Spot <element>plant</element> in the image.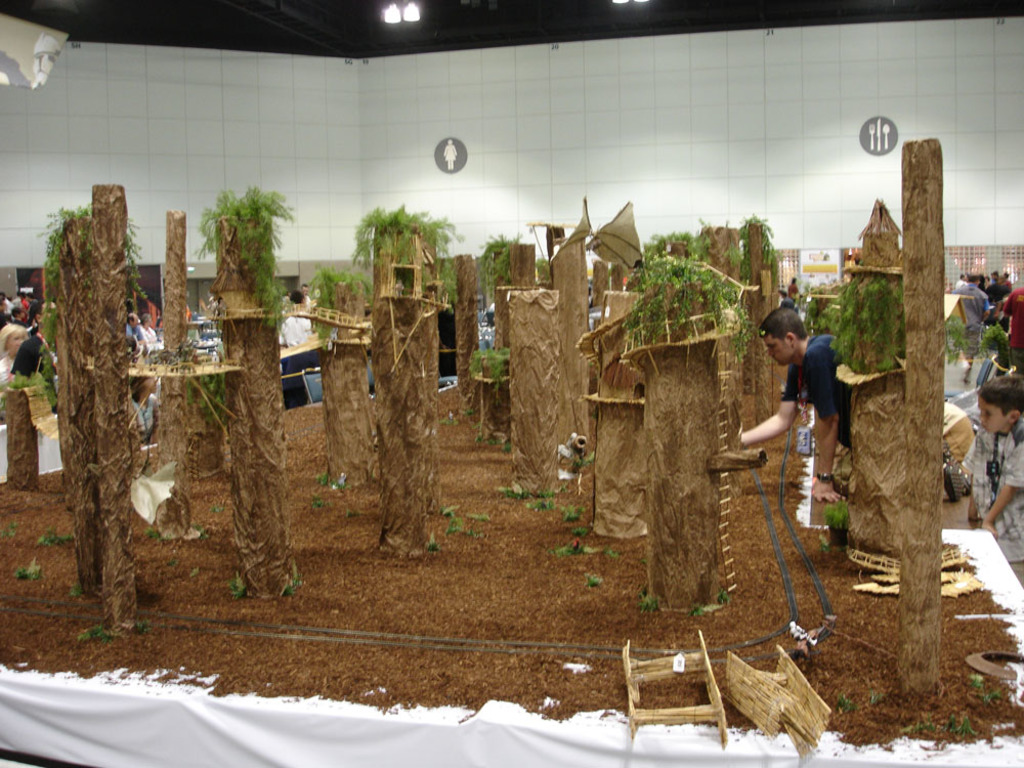
<element>plant</element> found at 743:206:783:279.
